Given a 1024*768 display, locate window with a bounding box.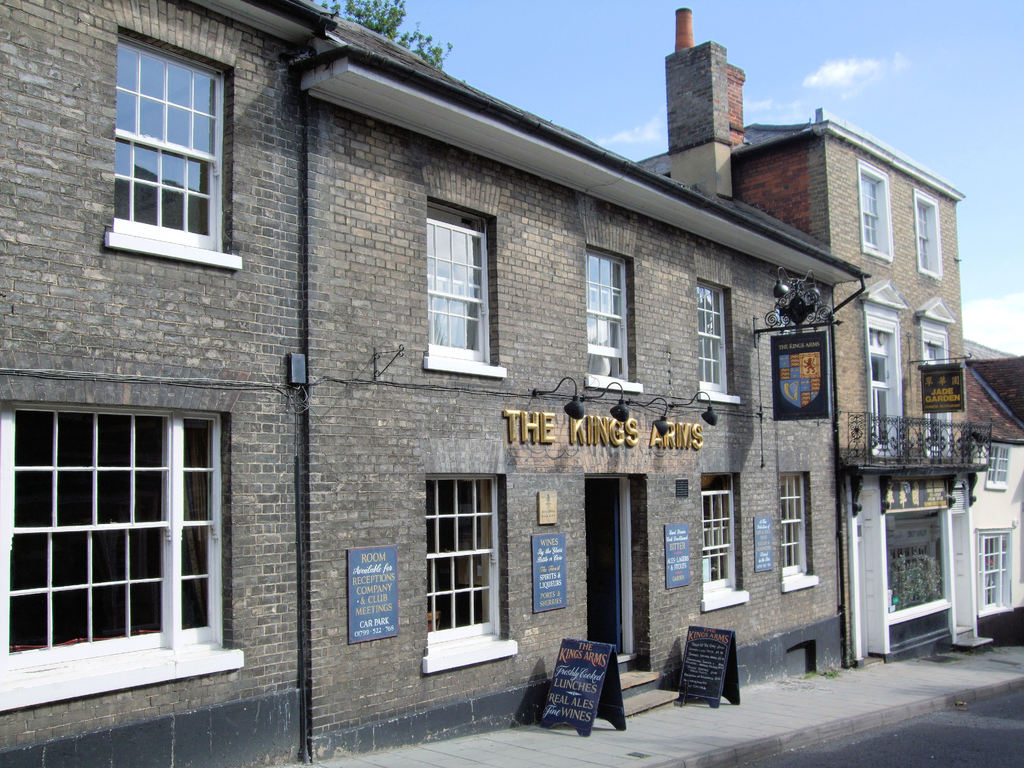
Located: [695,285,739,404].
